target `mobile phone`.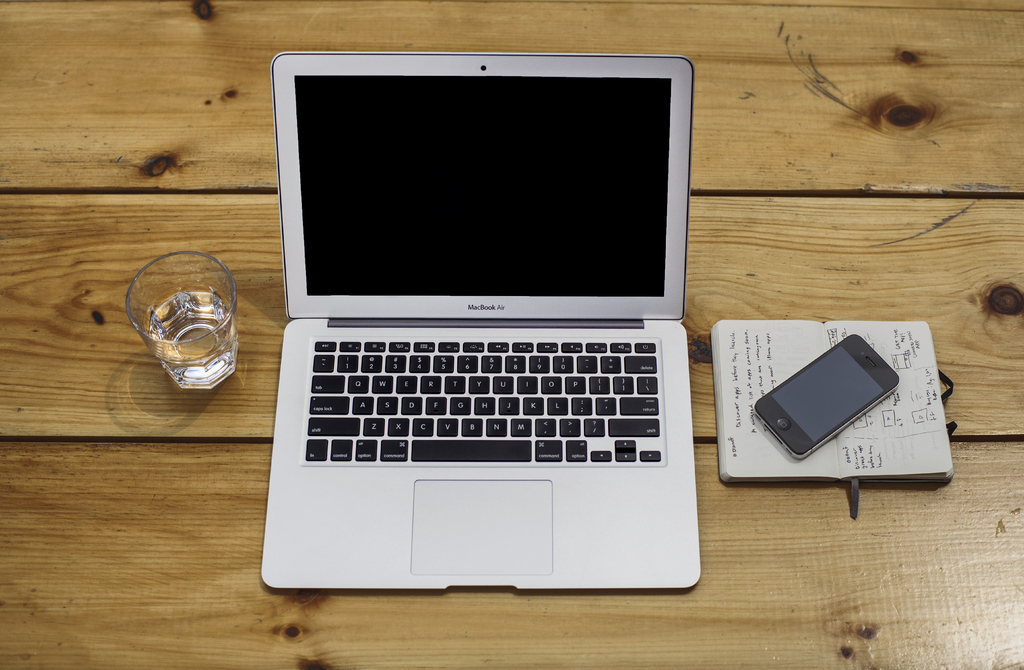
Target region: (x1=751, y1=332, x2=904, y2=464).
